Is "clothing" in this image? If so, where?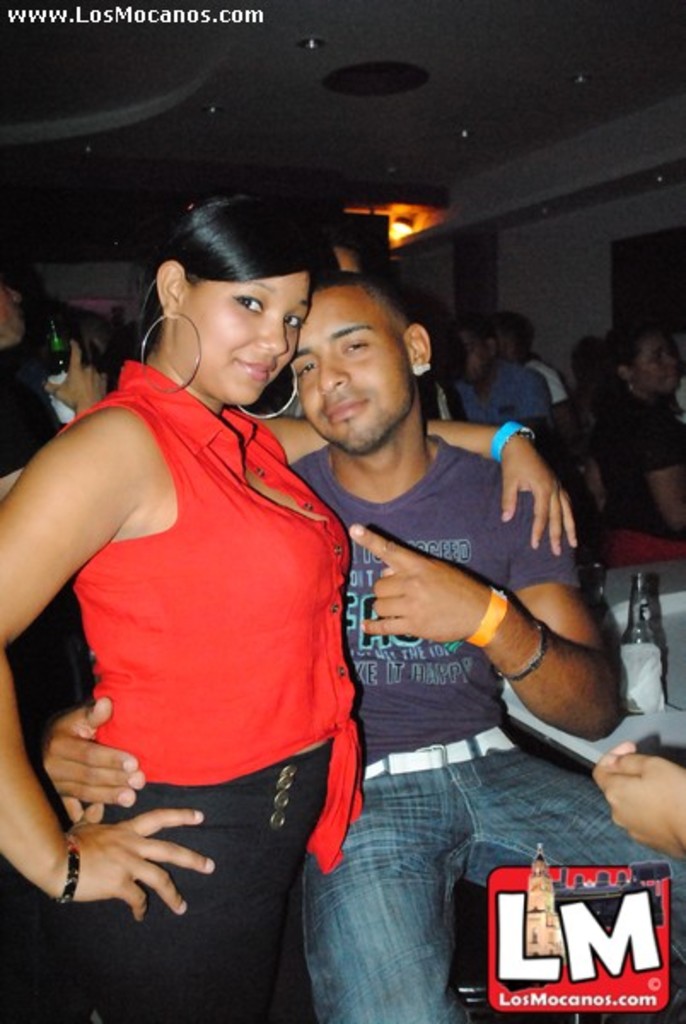
Yes, at l=285, t=432, r=684, b=1022.
